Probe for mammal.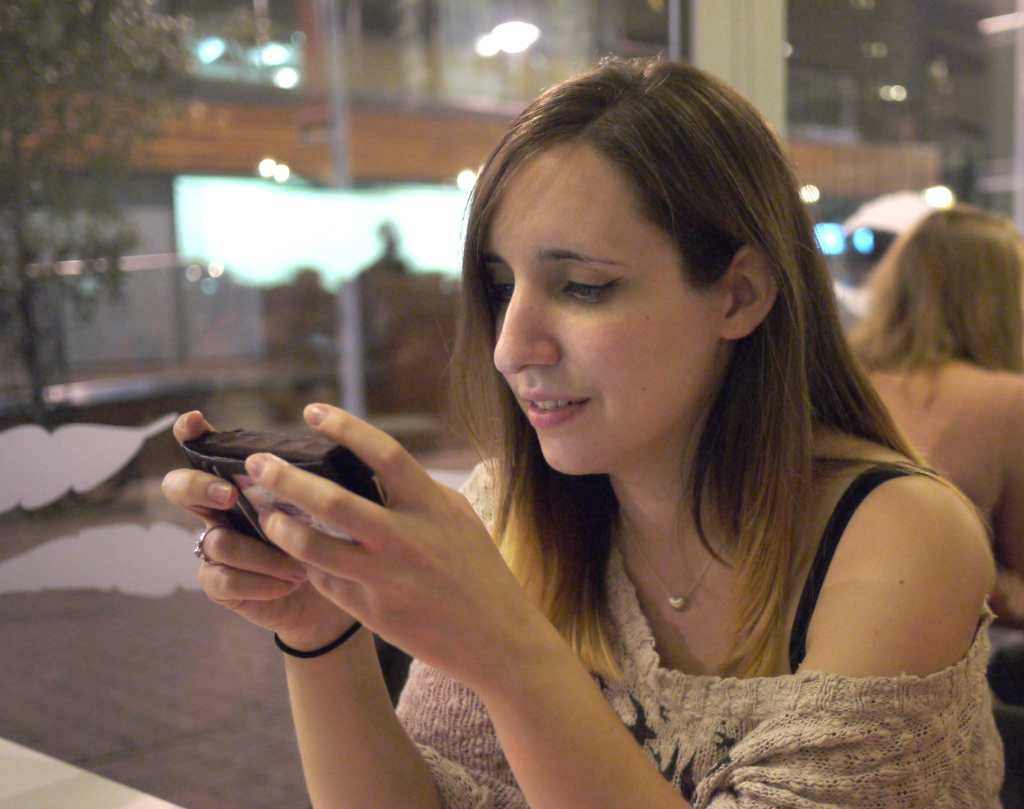
Probe result: detection(237, 104, 1023, 677).
